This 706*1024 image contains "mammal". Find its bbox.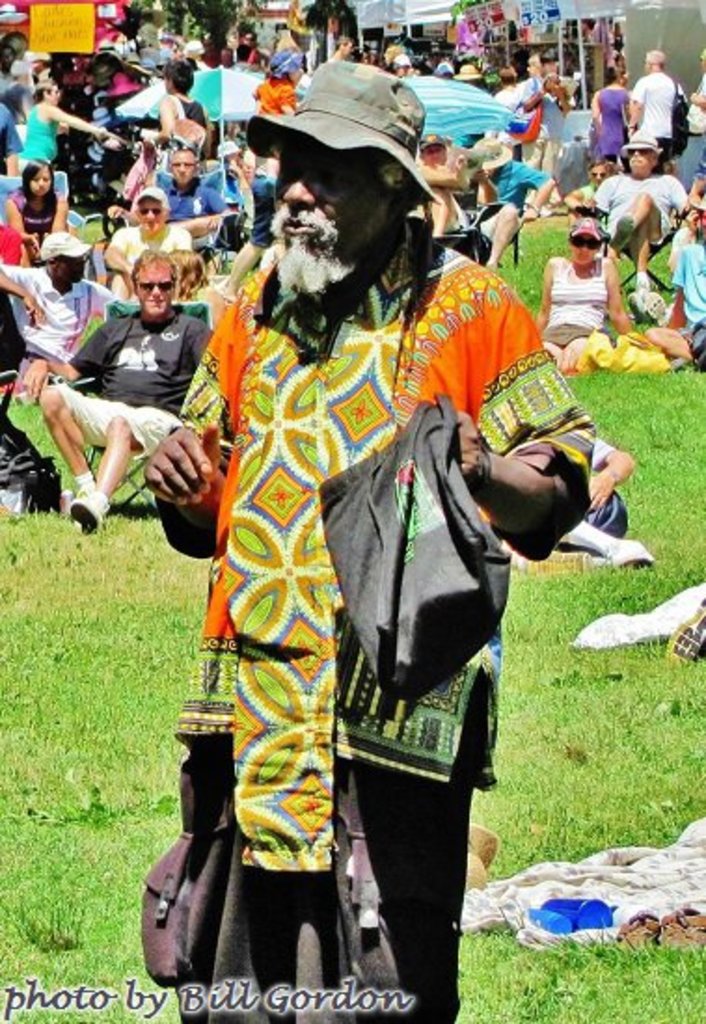
bbox=[440, 61, 455, 74].
